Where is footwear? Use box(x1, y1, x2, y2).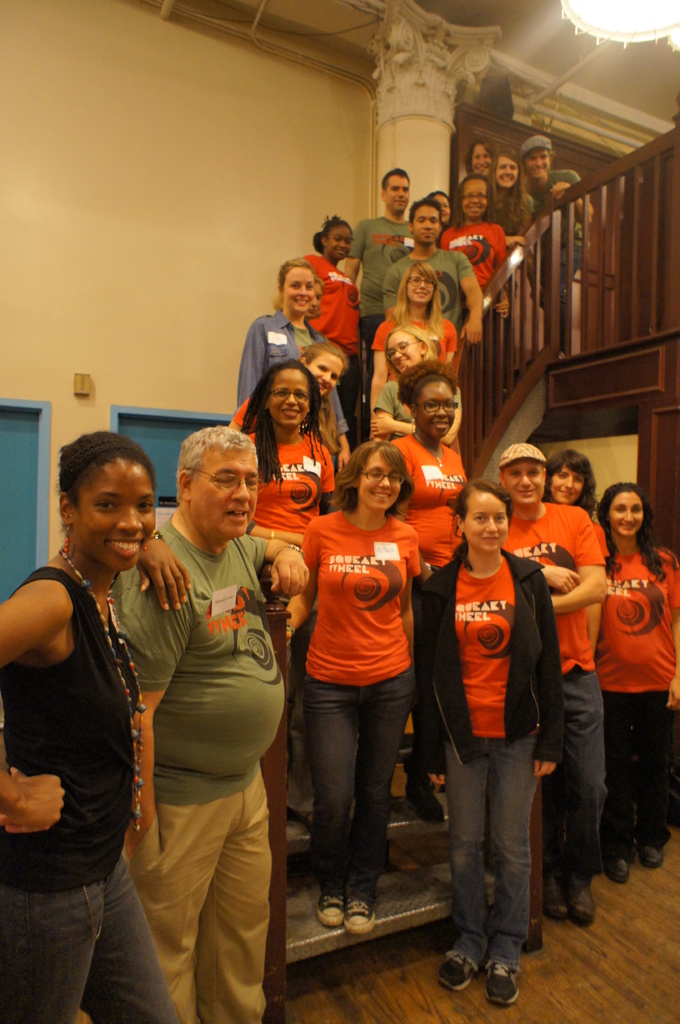
box(350, 896, 384, 931).
